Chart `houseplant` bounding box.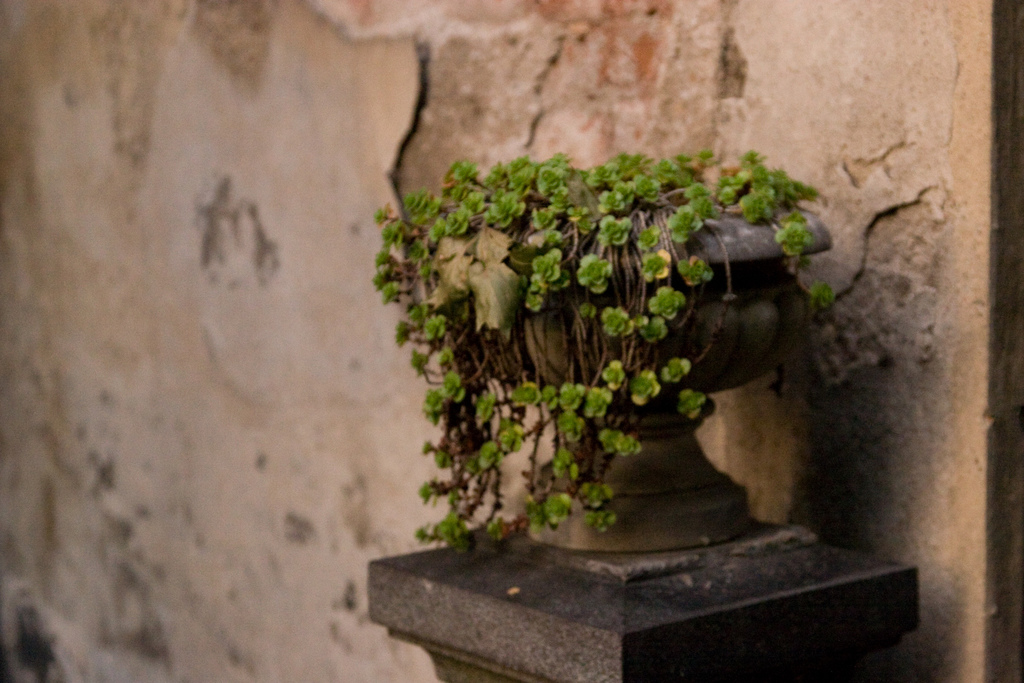
Charted: (x1=374, y1=138, x2=838, y2=546).
